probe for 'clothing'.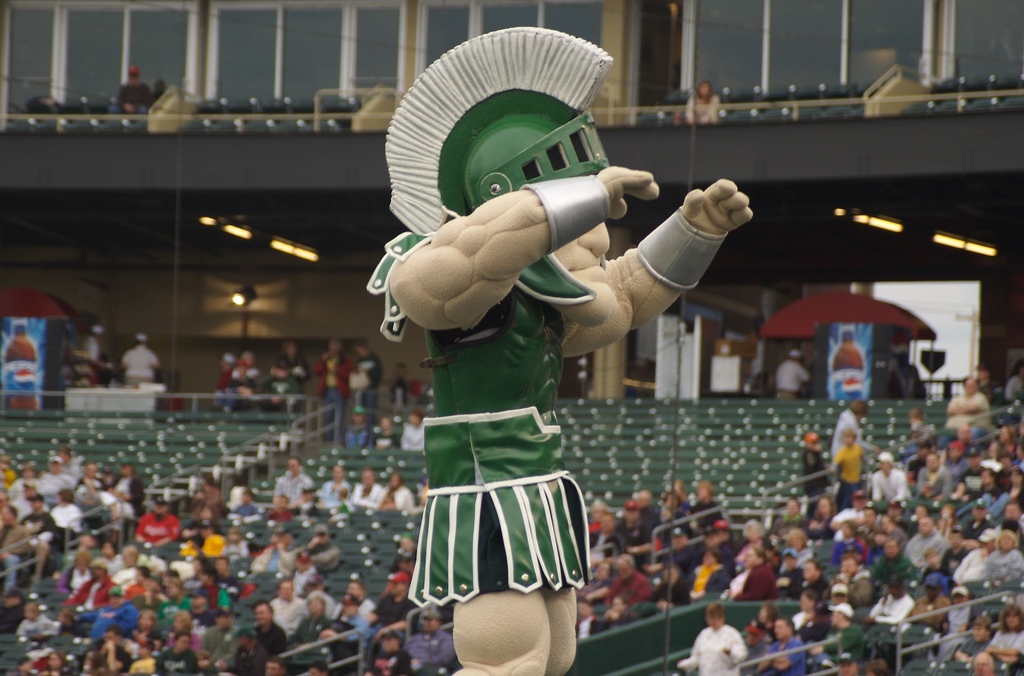
Probe result: 684:98:719:131.
